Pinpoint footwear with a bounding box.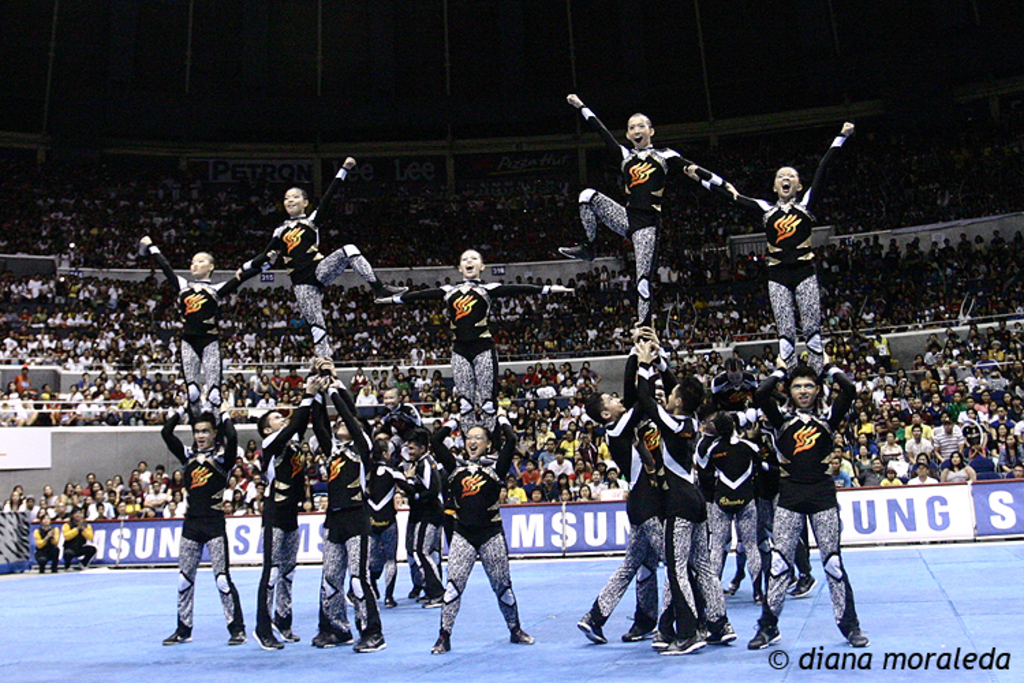
bbox(310, 627, 358, 652).
